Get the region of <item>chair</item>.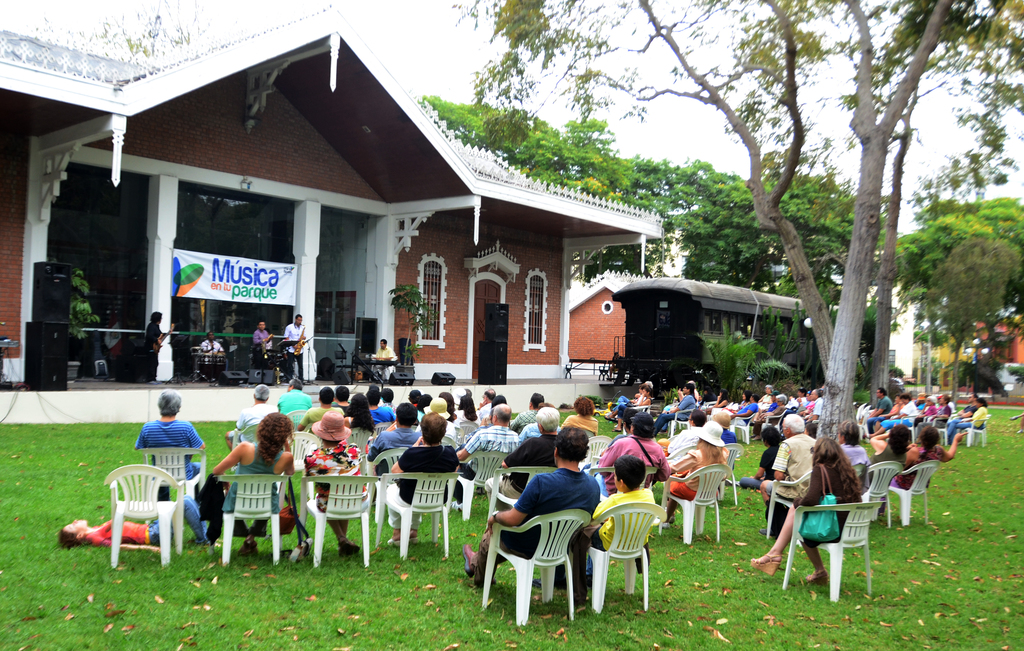
l=380, t=471, r=462, b=562.
